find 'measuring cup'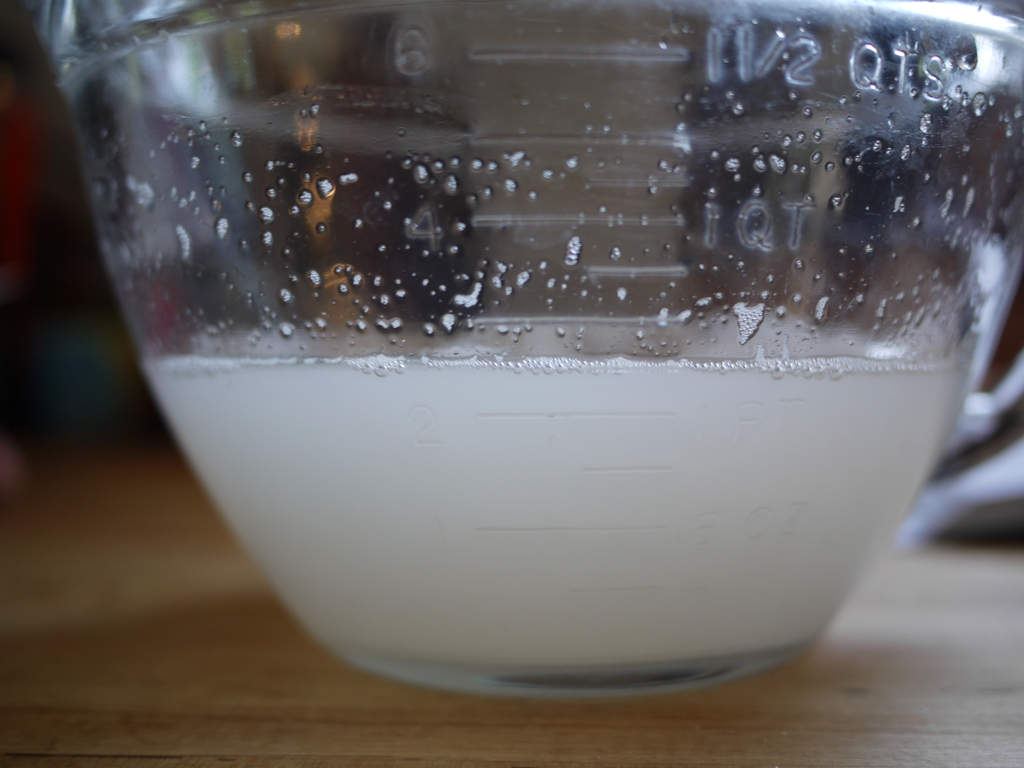
x1=36, y1=3, x2=1023, y2=687
